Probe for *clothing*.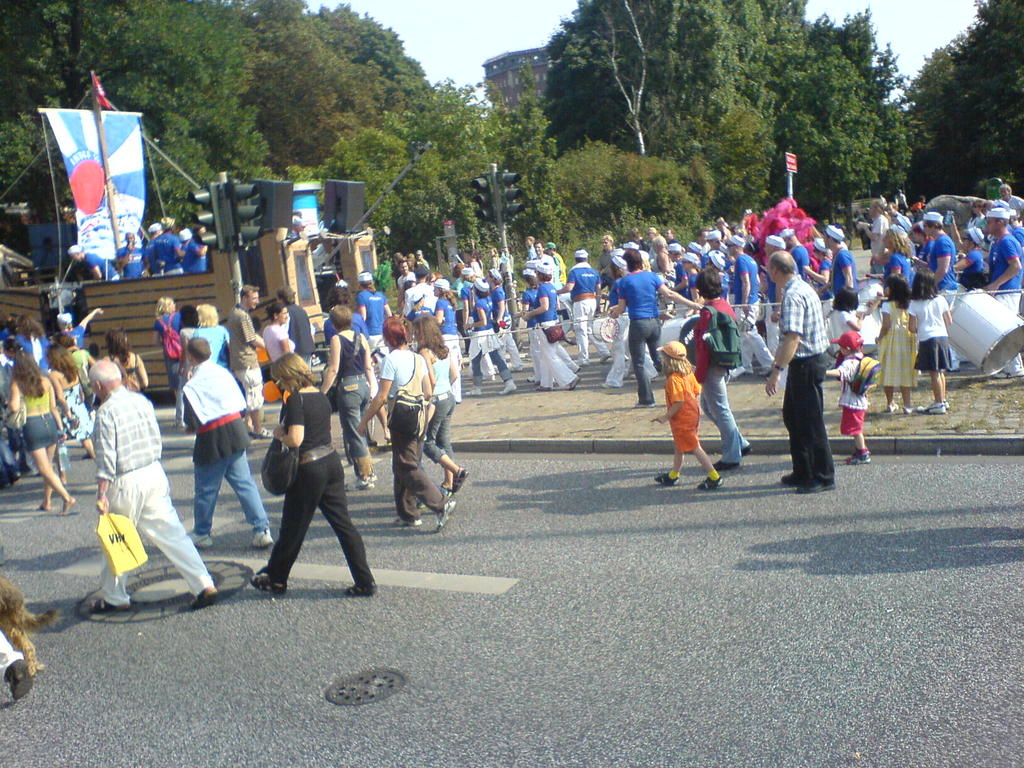
Probe result: <bbox>519, 285, 575, 381</bbox>.
